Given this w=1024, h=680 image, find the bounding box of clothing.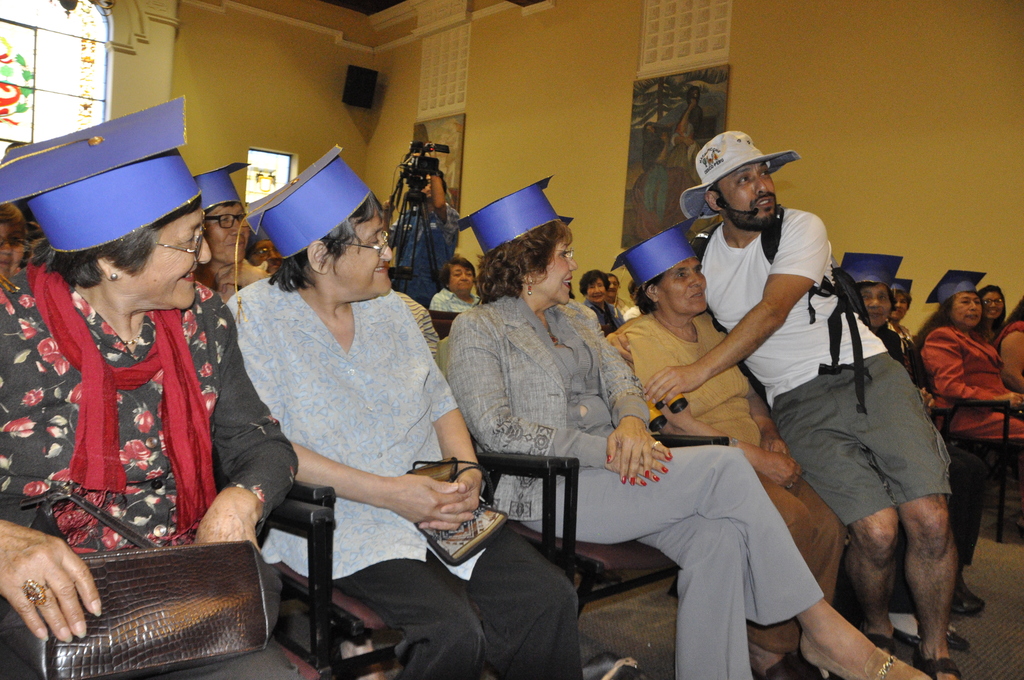
<box>20,261,216,573</box>.
